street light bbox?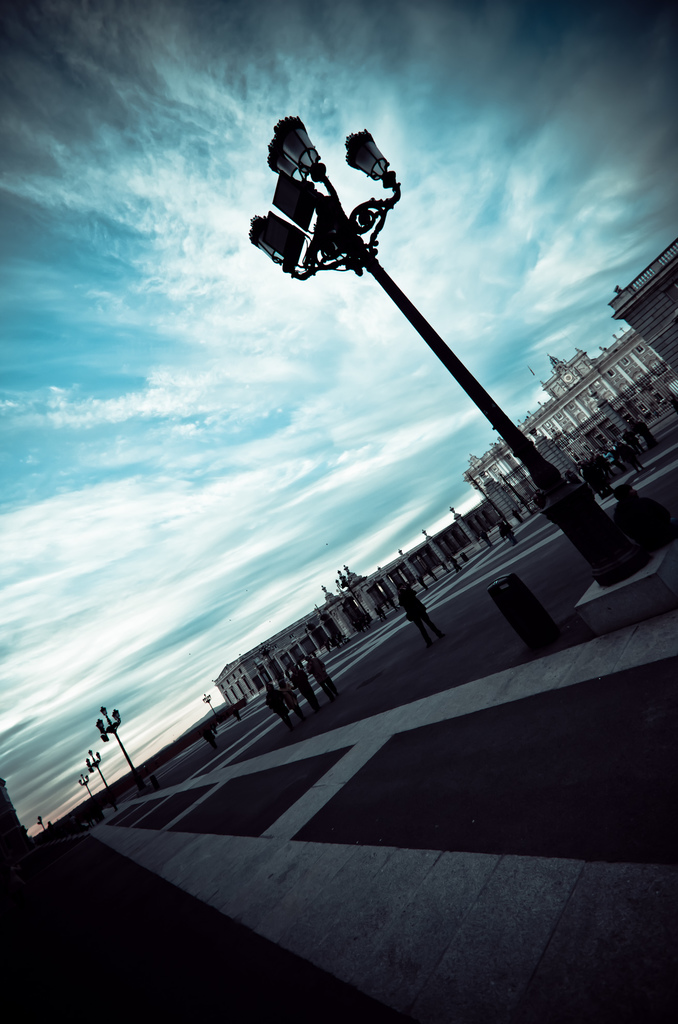
region(97, 704, 141, 792)
